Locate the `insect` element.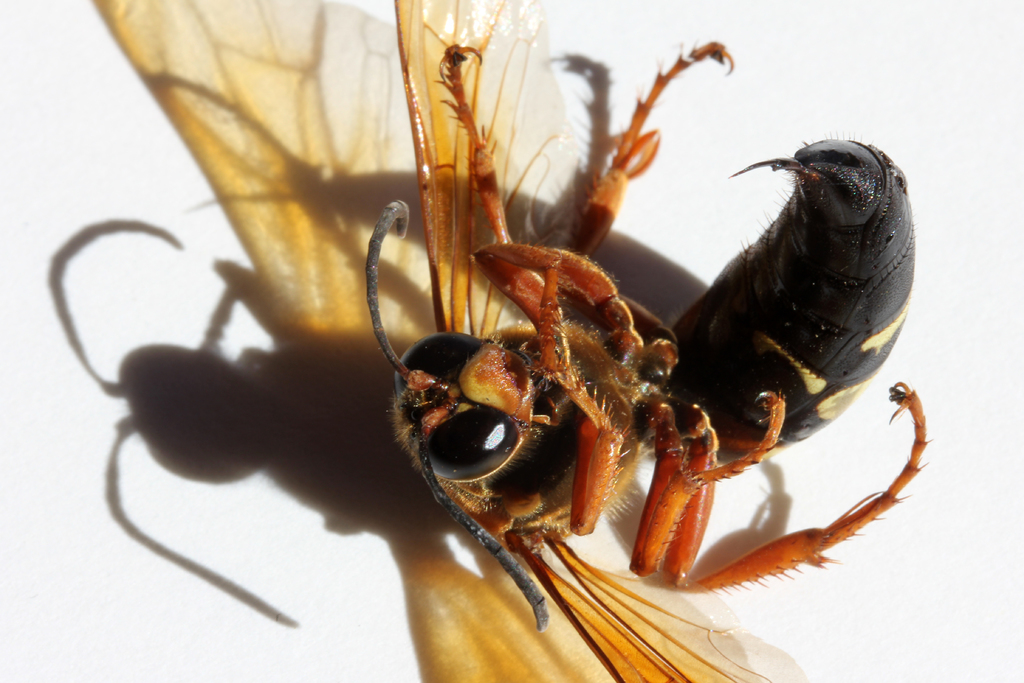
Element bbox: <box>362,0,939,682</box>.
